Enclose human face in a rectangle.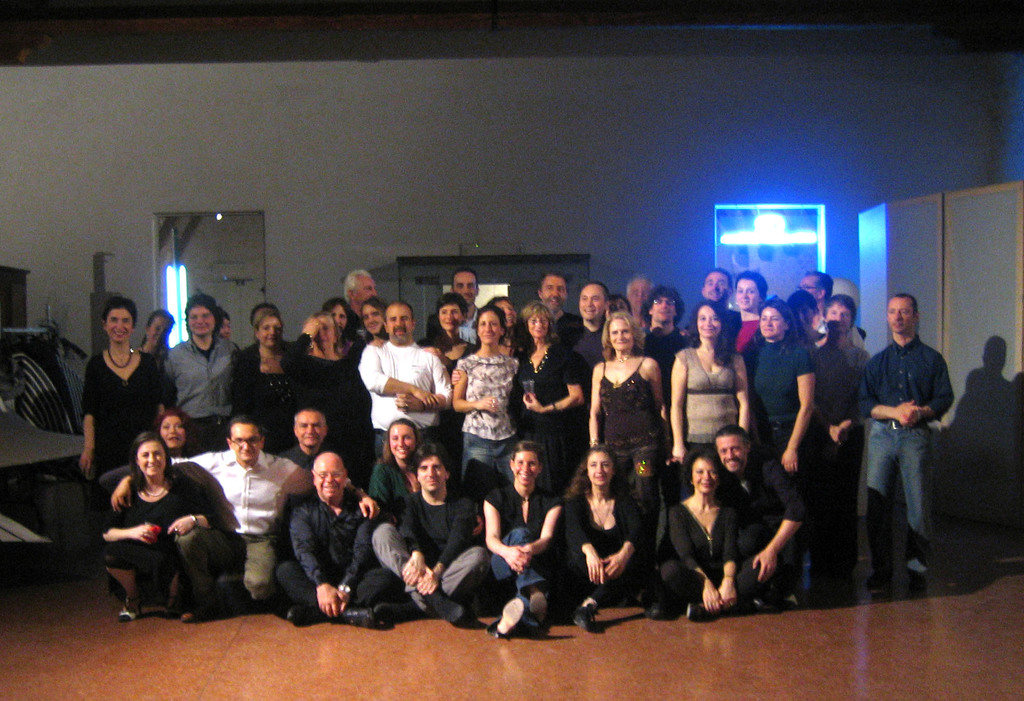
(136,438,166,474).
